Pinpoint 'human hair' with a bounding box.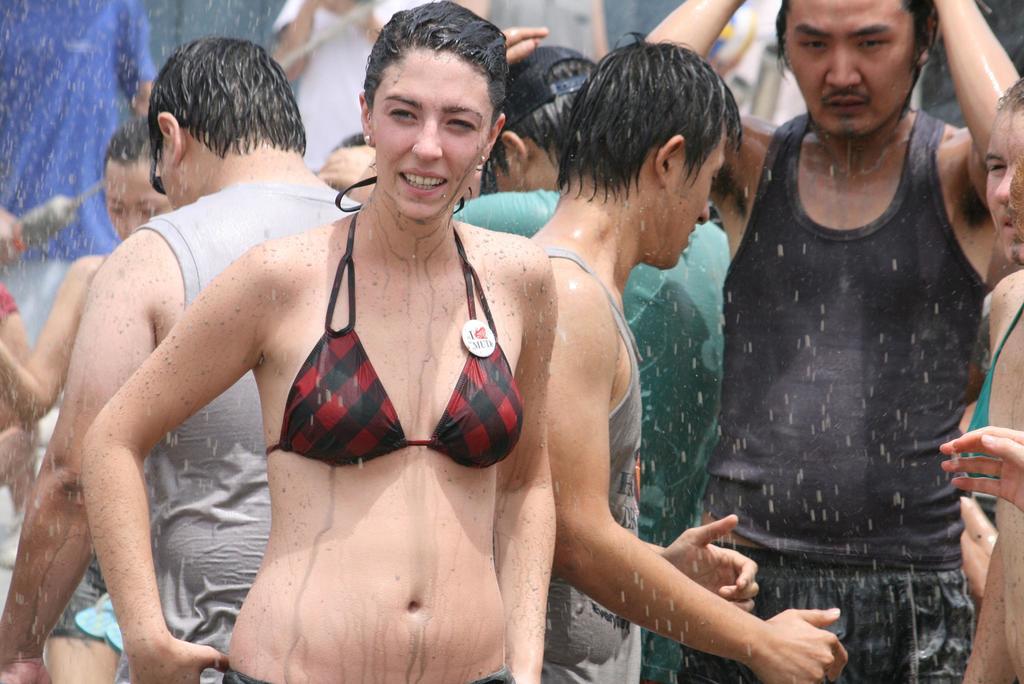
BBox(145, 37, 310, 159).
